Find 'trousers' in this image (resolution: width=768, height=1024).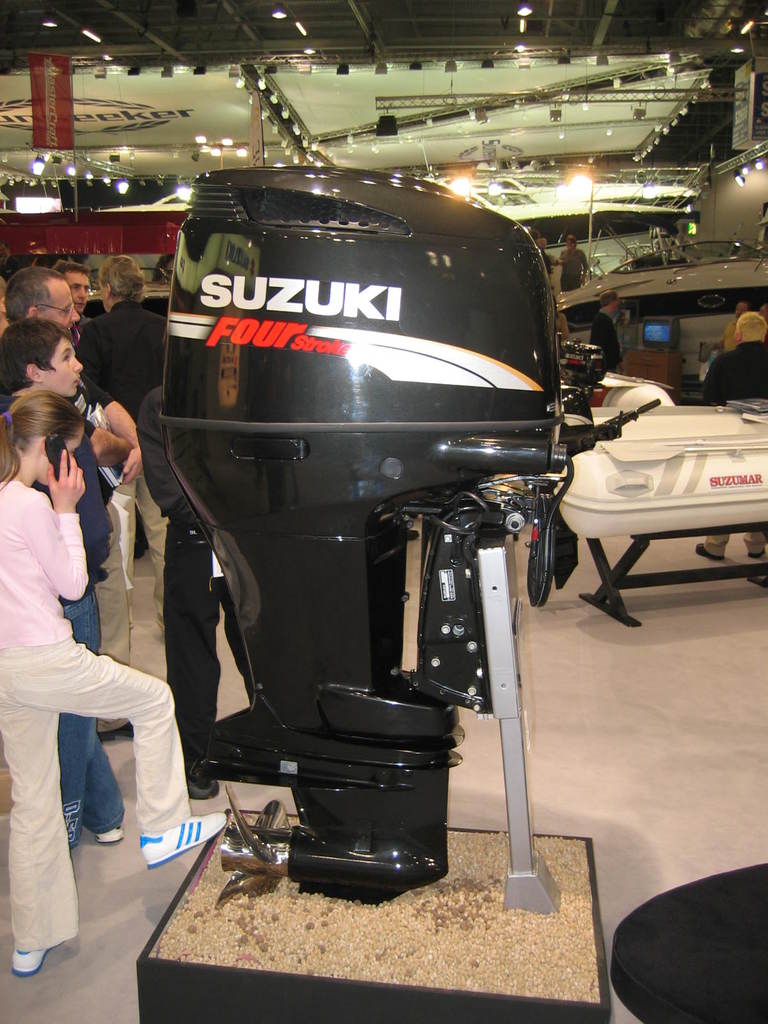
detection(93, 502, 130, 732).
